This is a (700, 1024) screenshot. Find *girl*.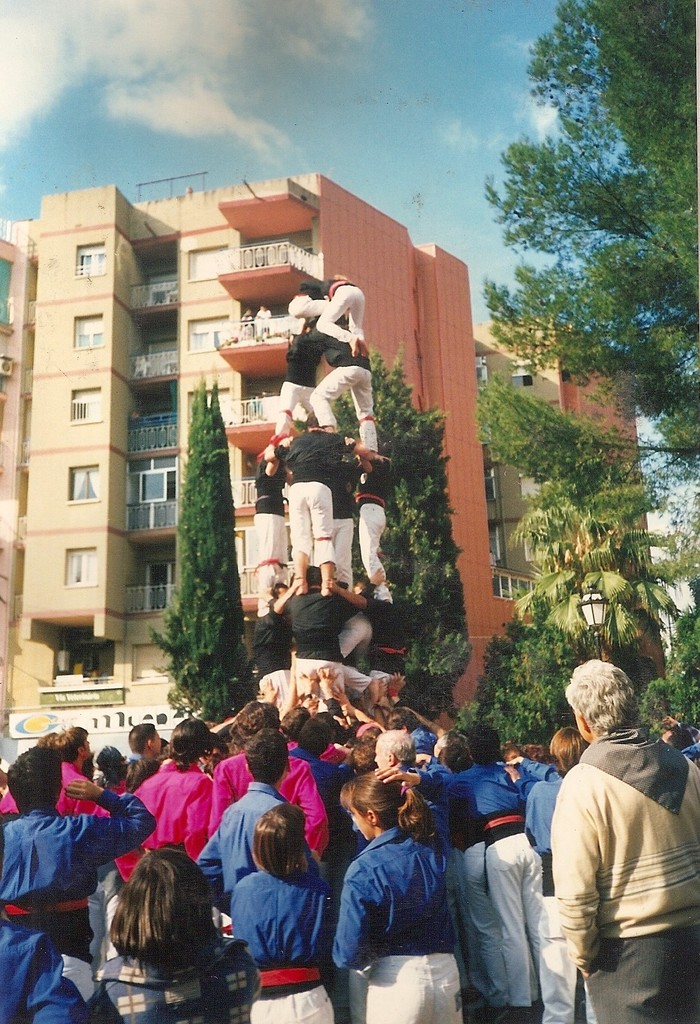
Bounding box: 233 803 336 1022.
